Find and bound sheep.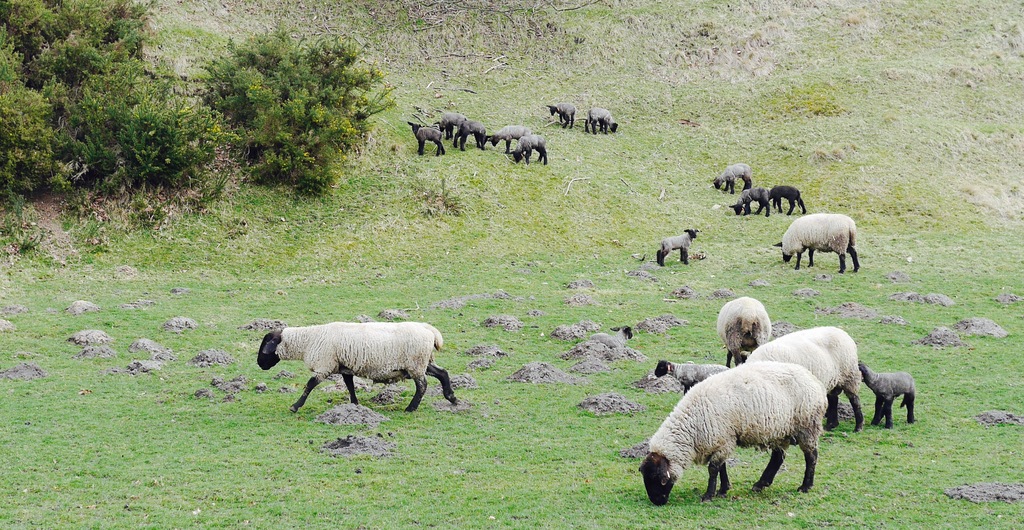
Bound: {"x1": 730, "y1": 188, "x2": 770, "y2": 215}.
